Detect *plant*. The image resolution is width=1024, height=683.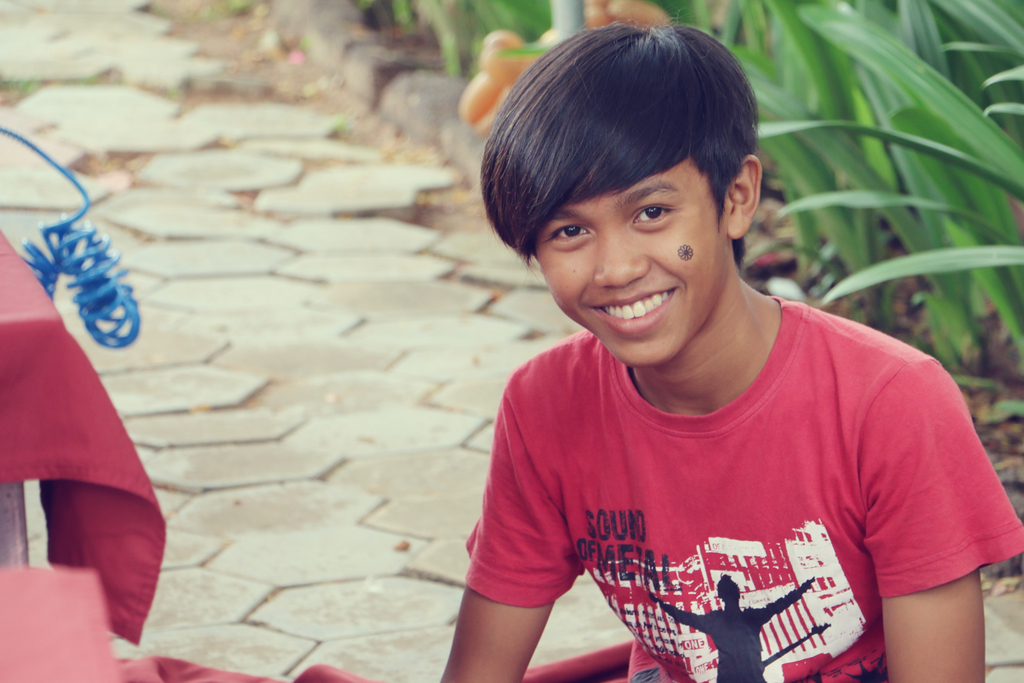
{"left": 430, "top": 0, "right": 1023, "bottom": 416}.
